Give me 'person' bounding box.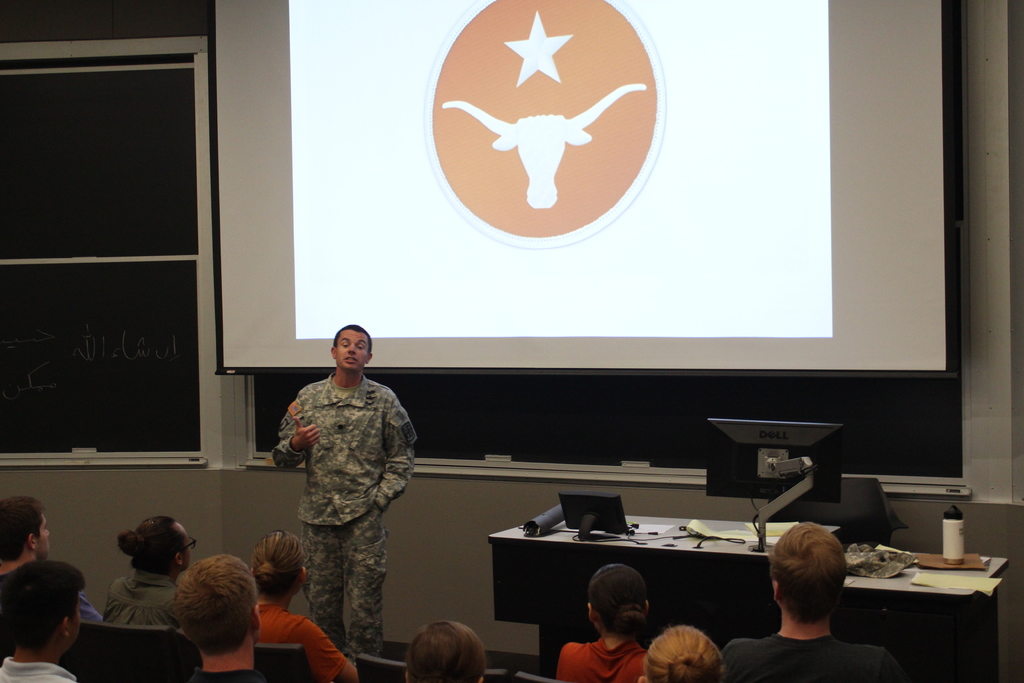
<bbox>98, 518, 196, 632</bbox>.
